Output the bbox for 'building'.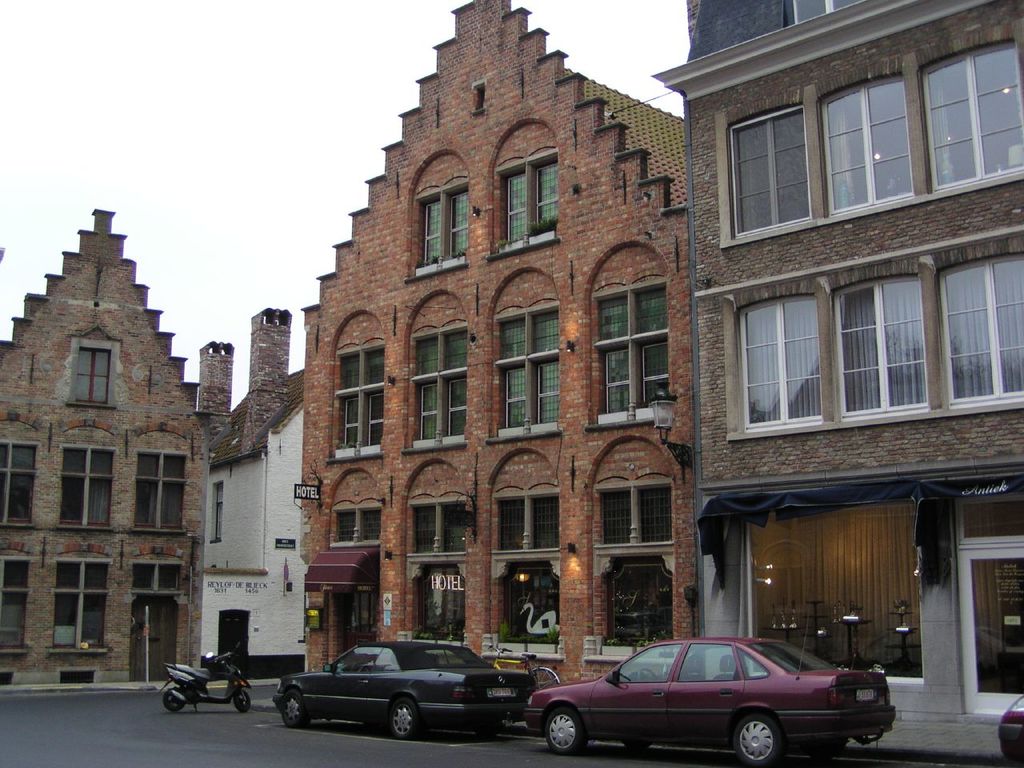
[x1=0, y1=210, x2=213, y2=677].
